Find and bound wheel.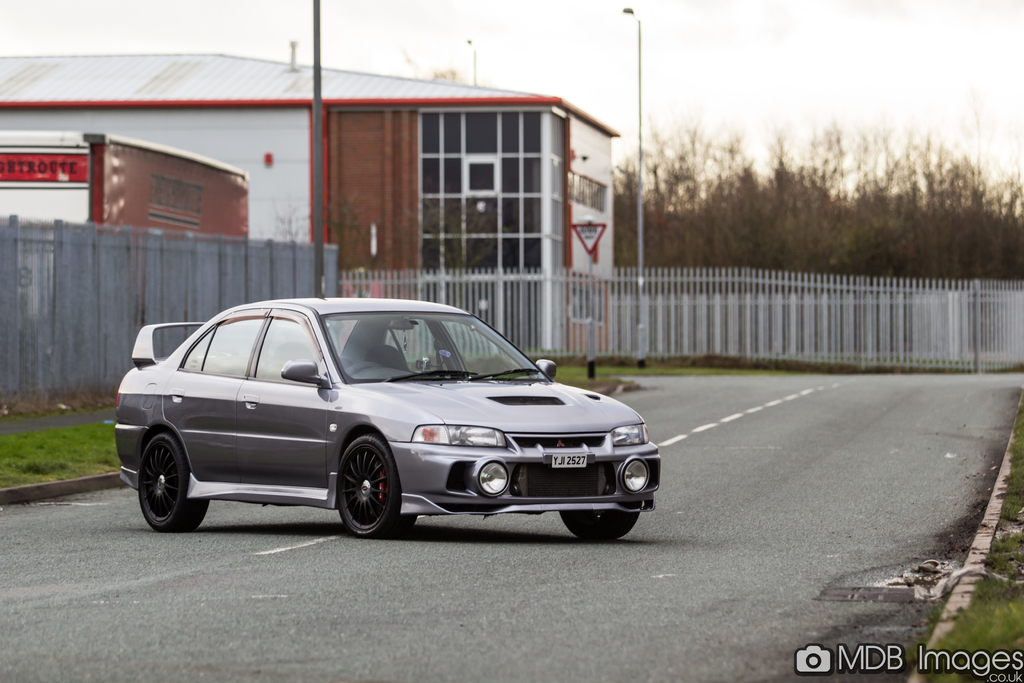
Bound: {"x1": 333, "y1": 432, "x2": 416, "y2": 541}.
